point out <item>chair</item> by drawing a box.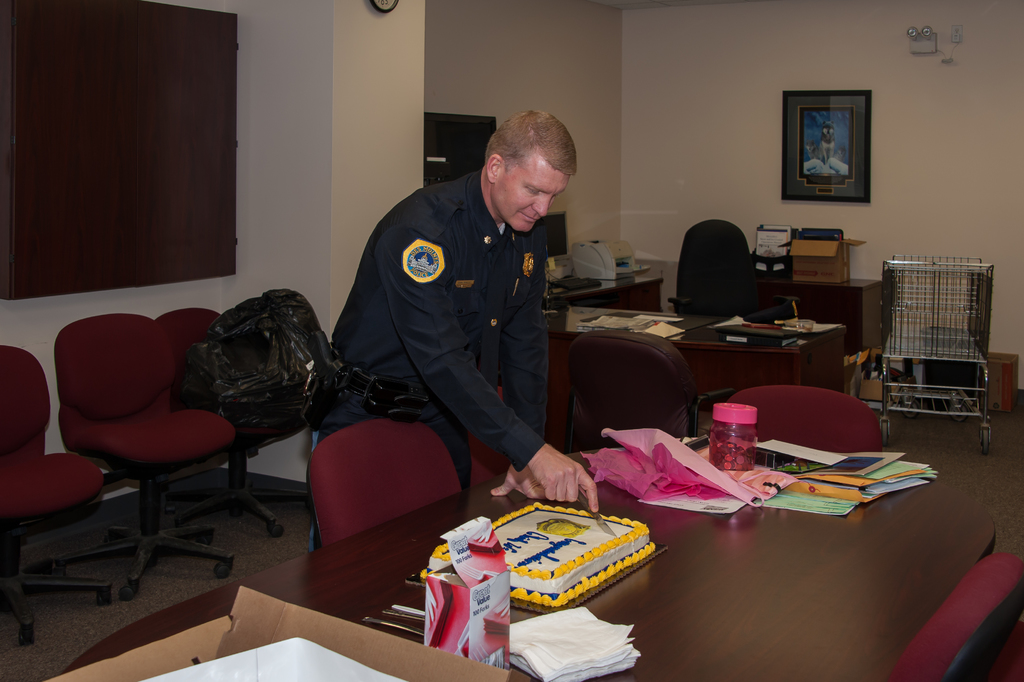
<region>152, 309, 304, 543</region>.
